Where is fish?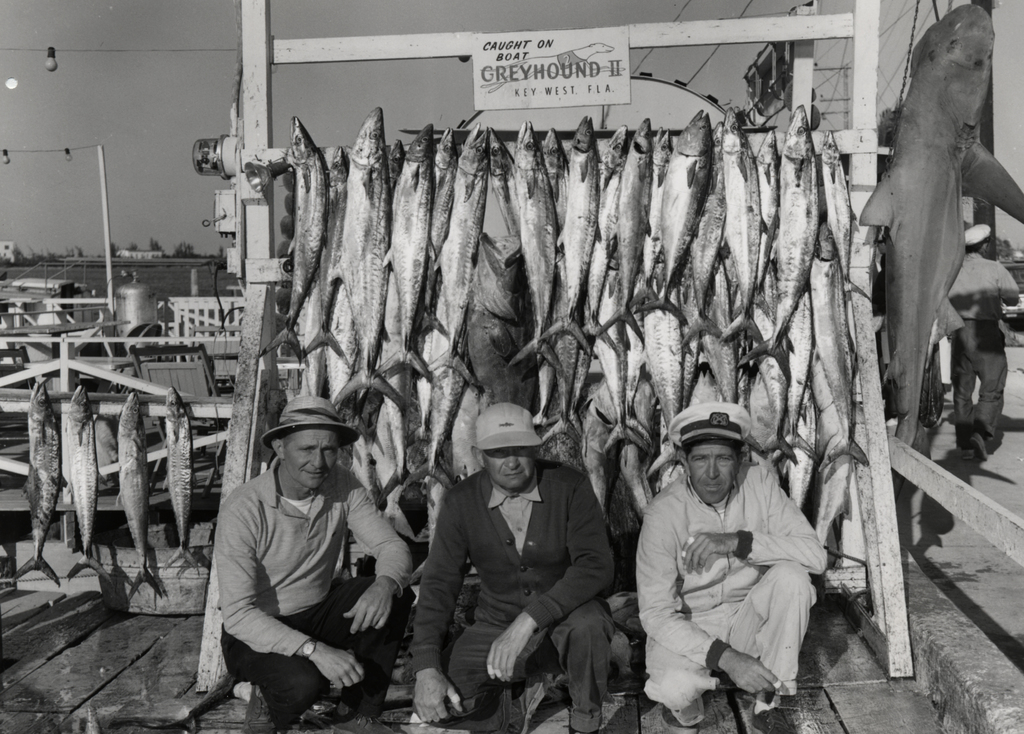
[10,372,59,587].
